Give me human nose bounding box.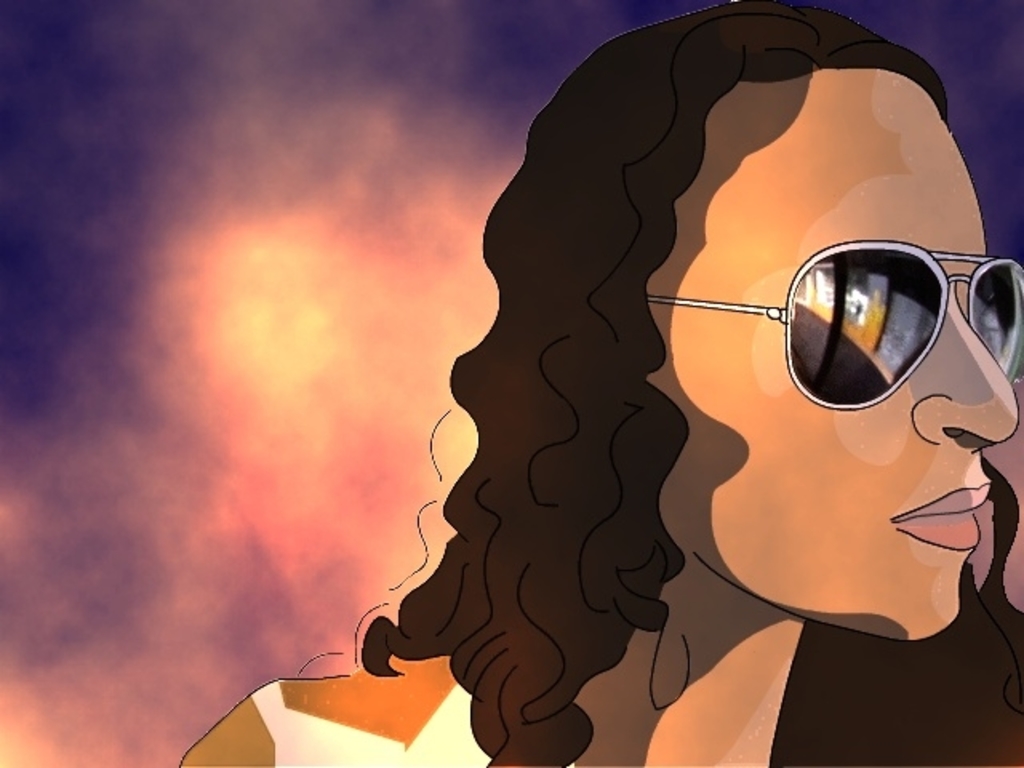
[x1=907, y1=290, x2=1021, y2=456].
